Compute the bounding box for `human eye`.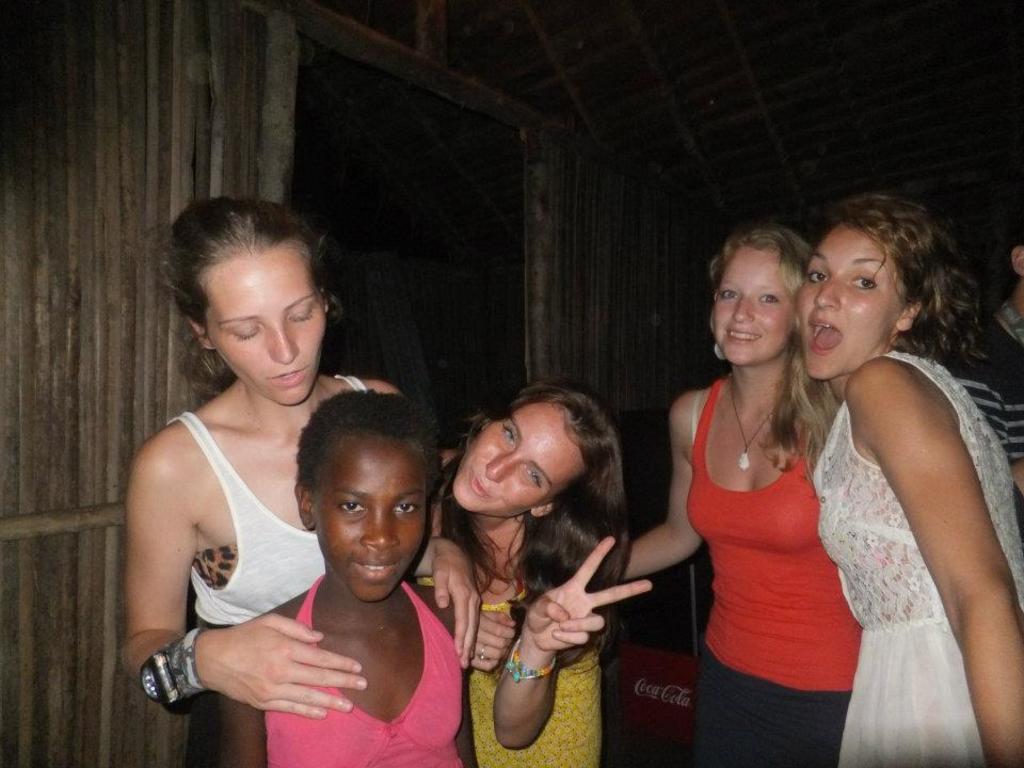
rect(230, 320, 261, 347).
